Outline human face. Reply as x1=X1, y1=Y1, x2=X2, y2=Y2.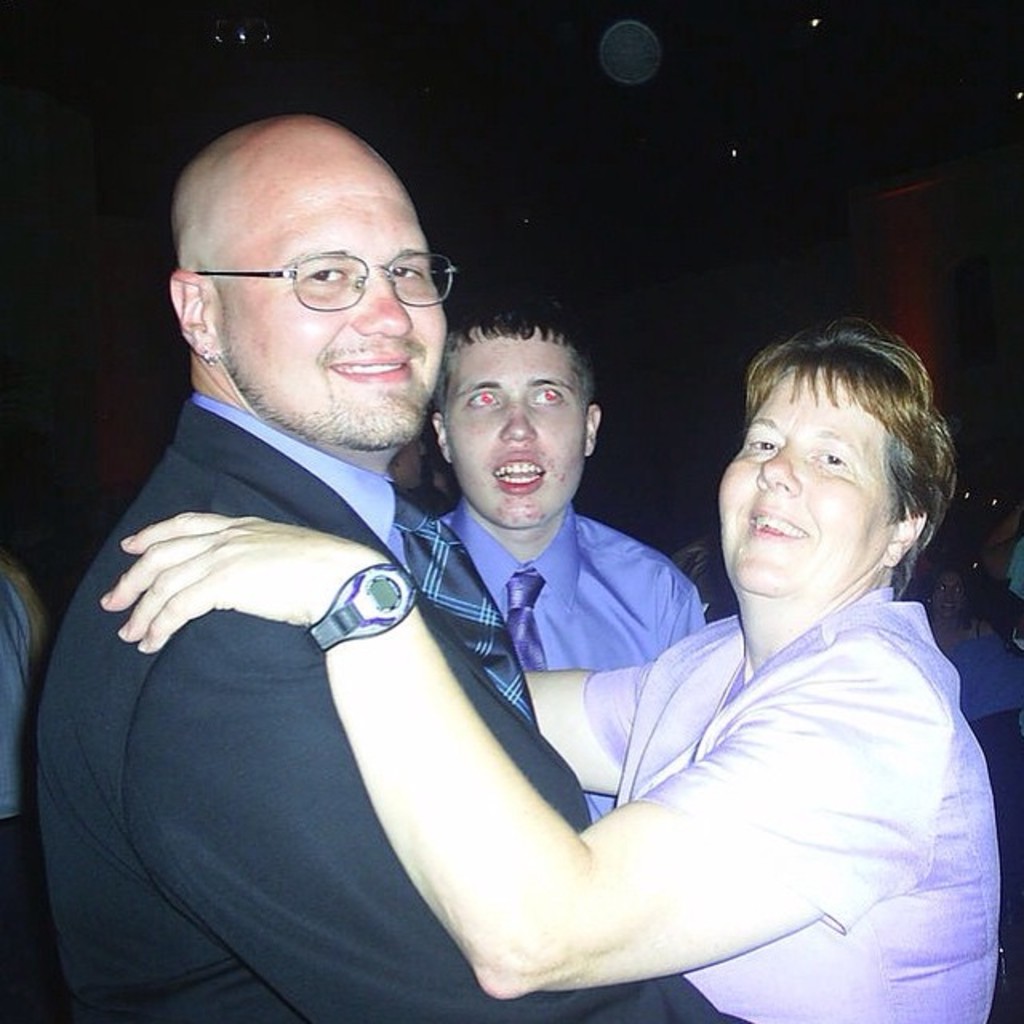
x1=442, y1=323, x2=584, y2=525.
